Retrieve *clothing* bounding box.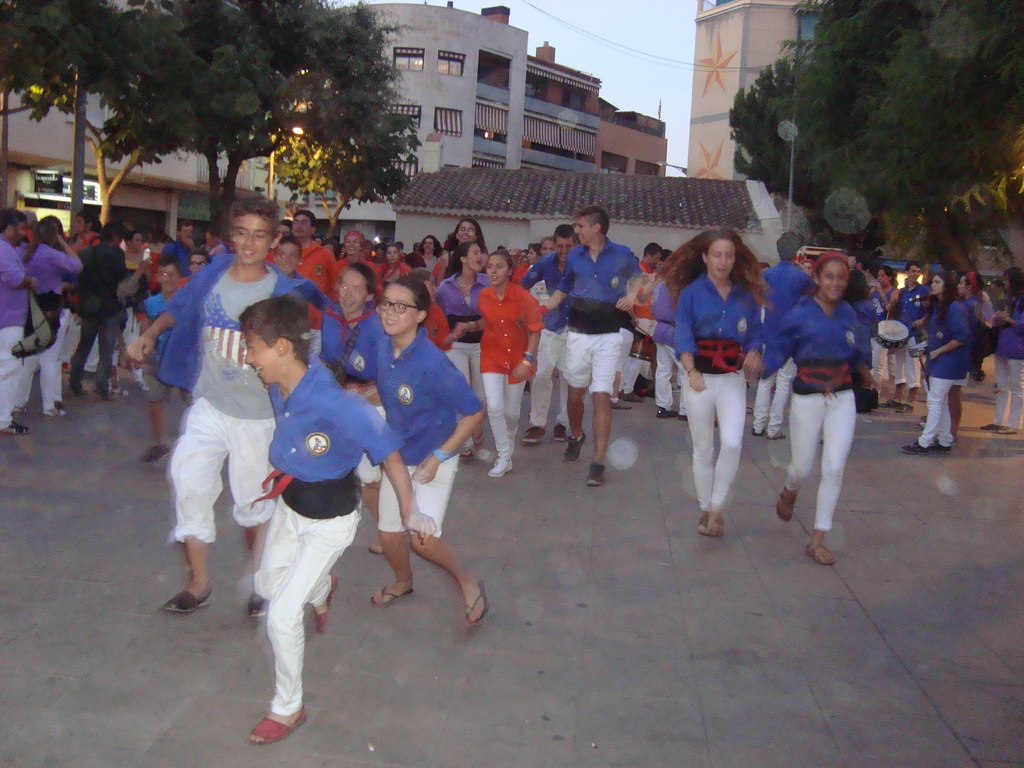
Bounding box: pyautogui.locateOnScreen(310, 295, 393, 480).
